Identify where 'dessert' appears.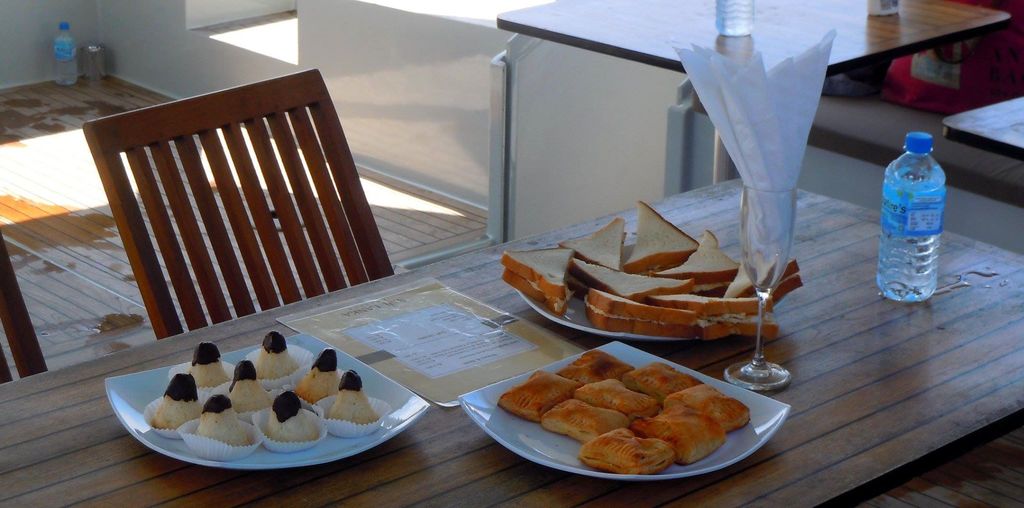
Appears at 298/340/334/405.
